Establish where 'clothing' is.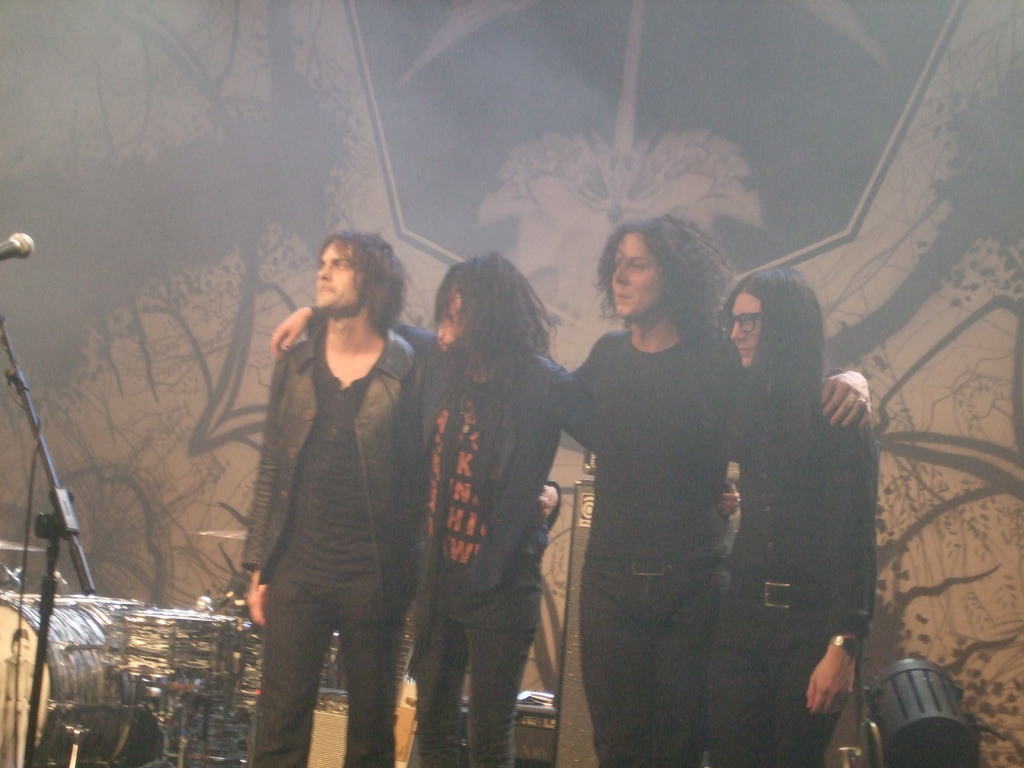
Established at bbox(309, 315, 609, 767).
